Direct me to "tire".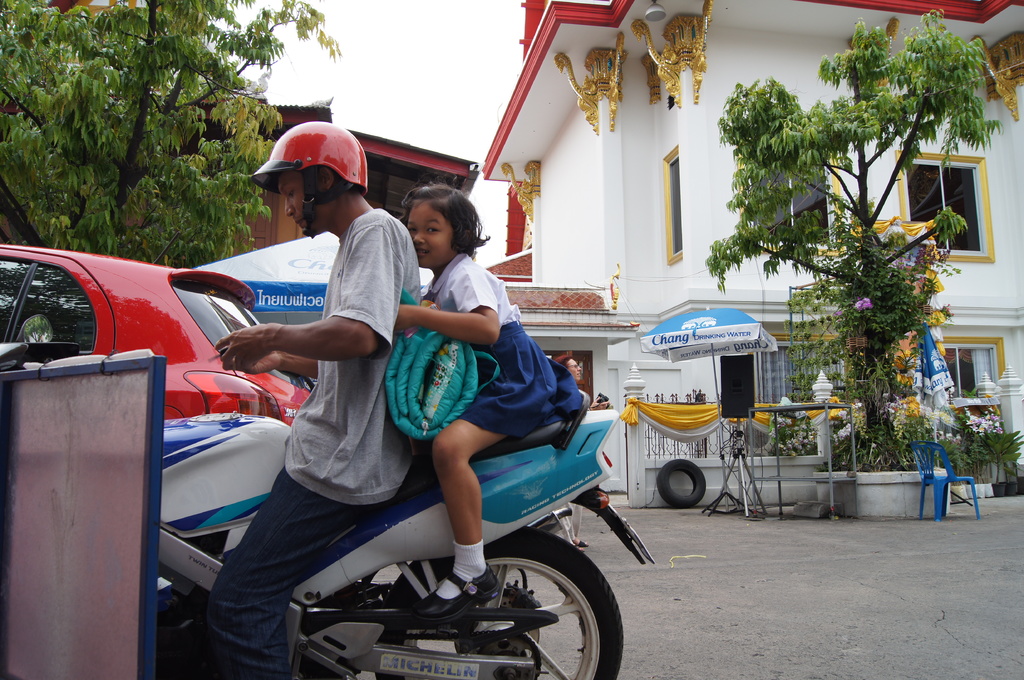
Direction: 664/454/710/504.
